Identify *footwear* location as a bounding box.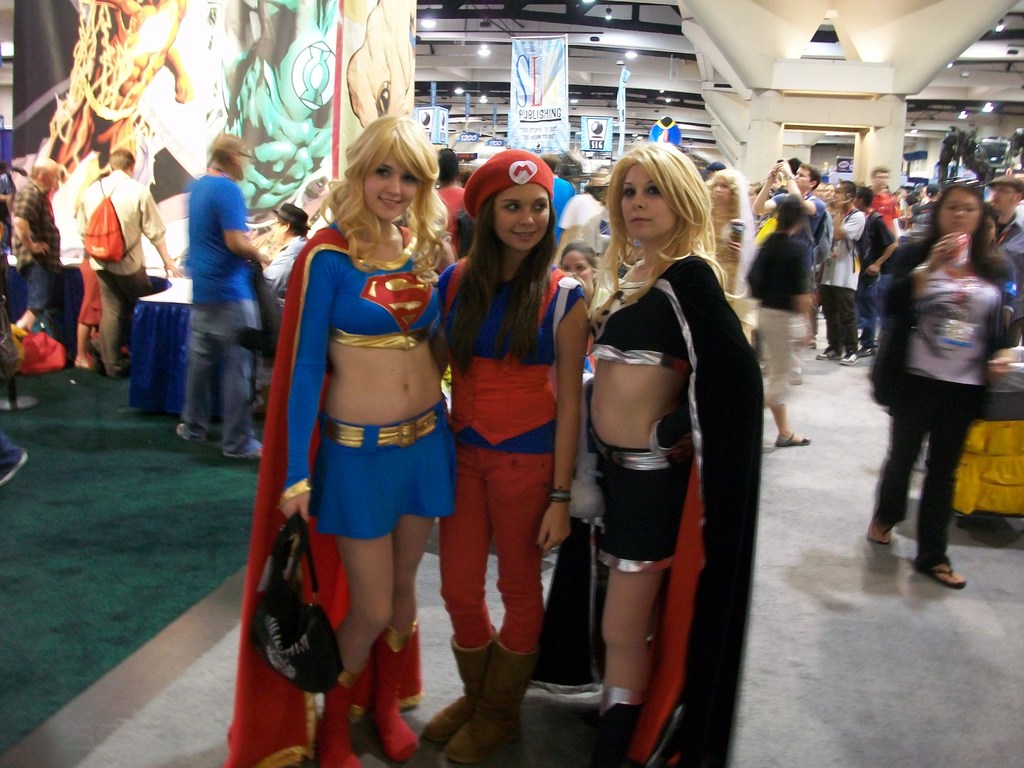
{"x1": 592, "y1": 694, "x2": 646, "y2": 767}.
